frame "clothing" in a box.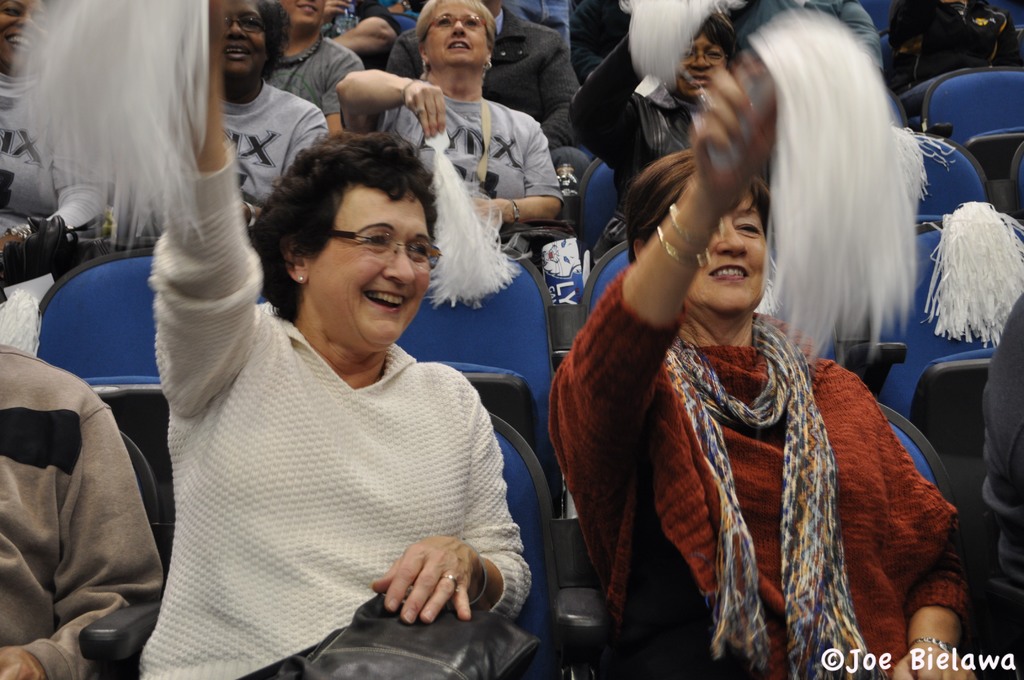
x1=0 y1=343 x2=167 y2=679.
